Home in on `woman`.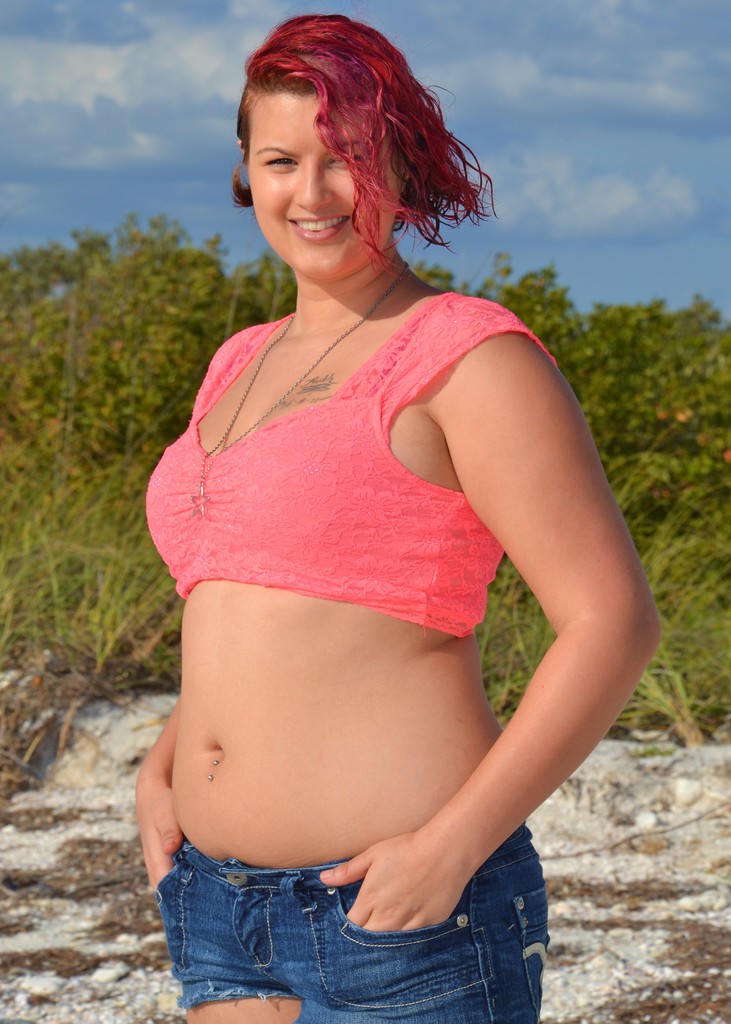
Homed in at rect(137, 15, 663, 1023).
